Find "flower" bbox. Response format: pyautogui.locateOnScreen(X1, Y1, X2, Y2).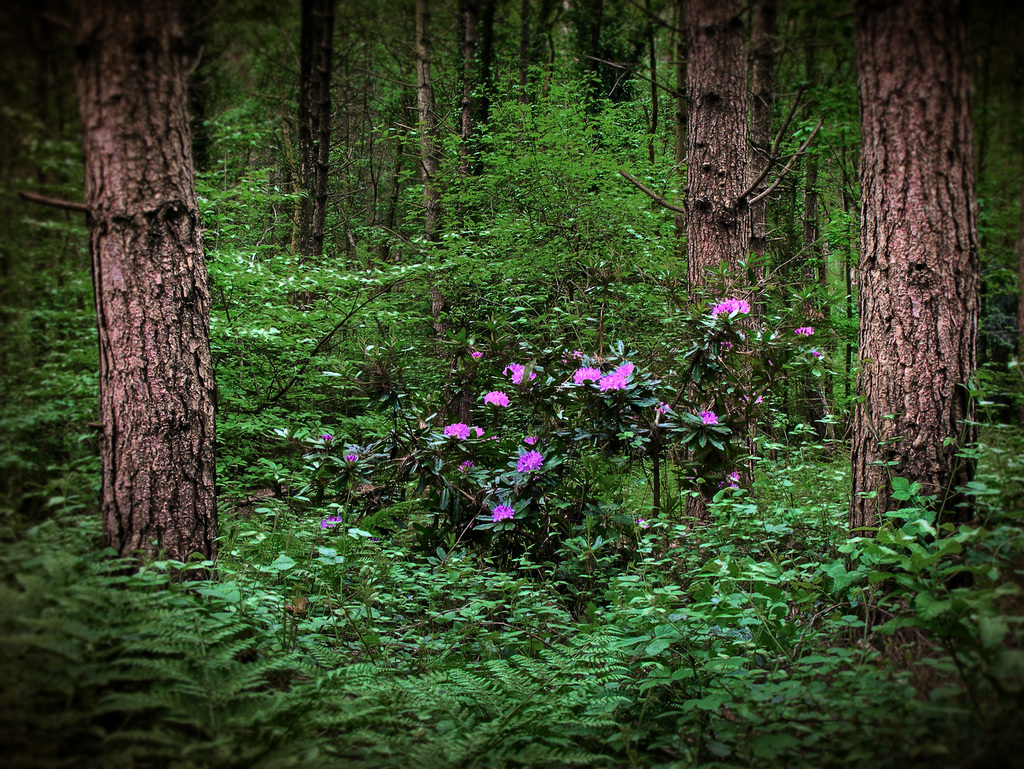
pyautogui.locateOnScreen(811, 350, 824, 359).
